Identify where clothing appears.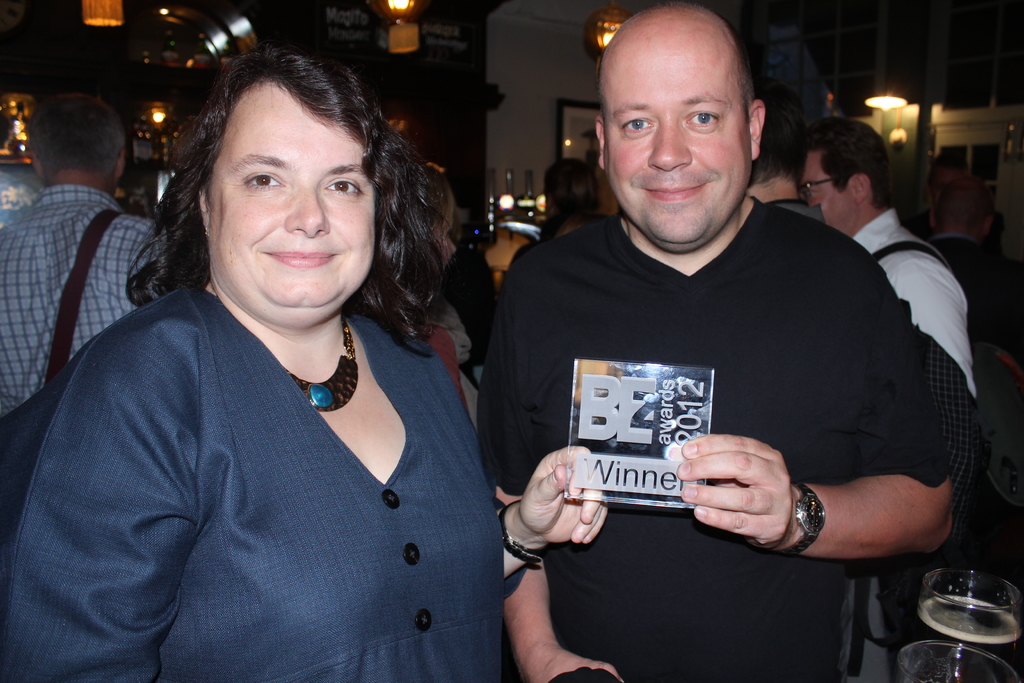
Appears at 924,236,1007,349.
